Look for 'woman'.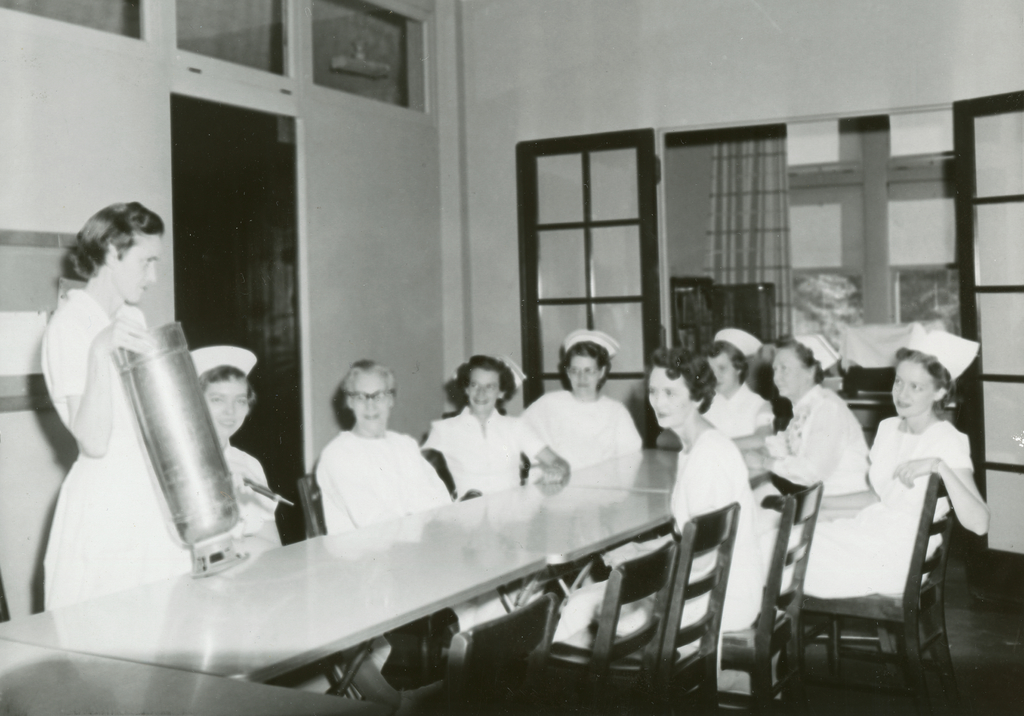
Found: {"left": 513, "top": 319, "right": 643, "bottom": 463}.
